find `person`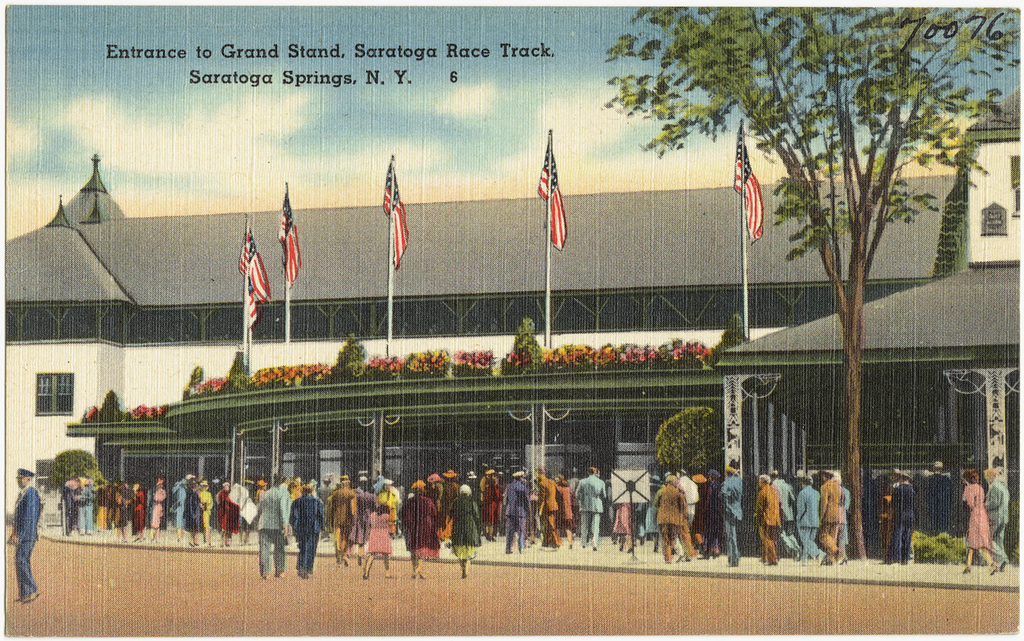
<bbox>963, 468, 997, 573</bbox>
